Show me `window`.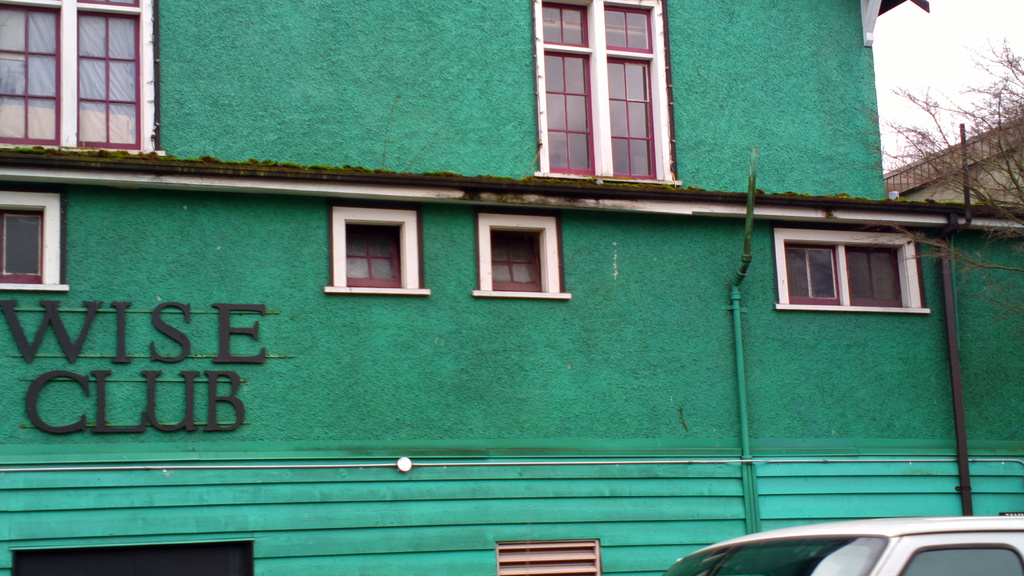
`window` is here: pyautogui.locateOnScreen(0, 0, 144, 154).
